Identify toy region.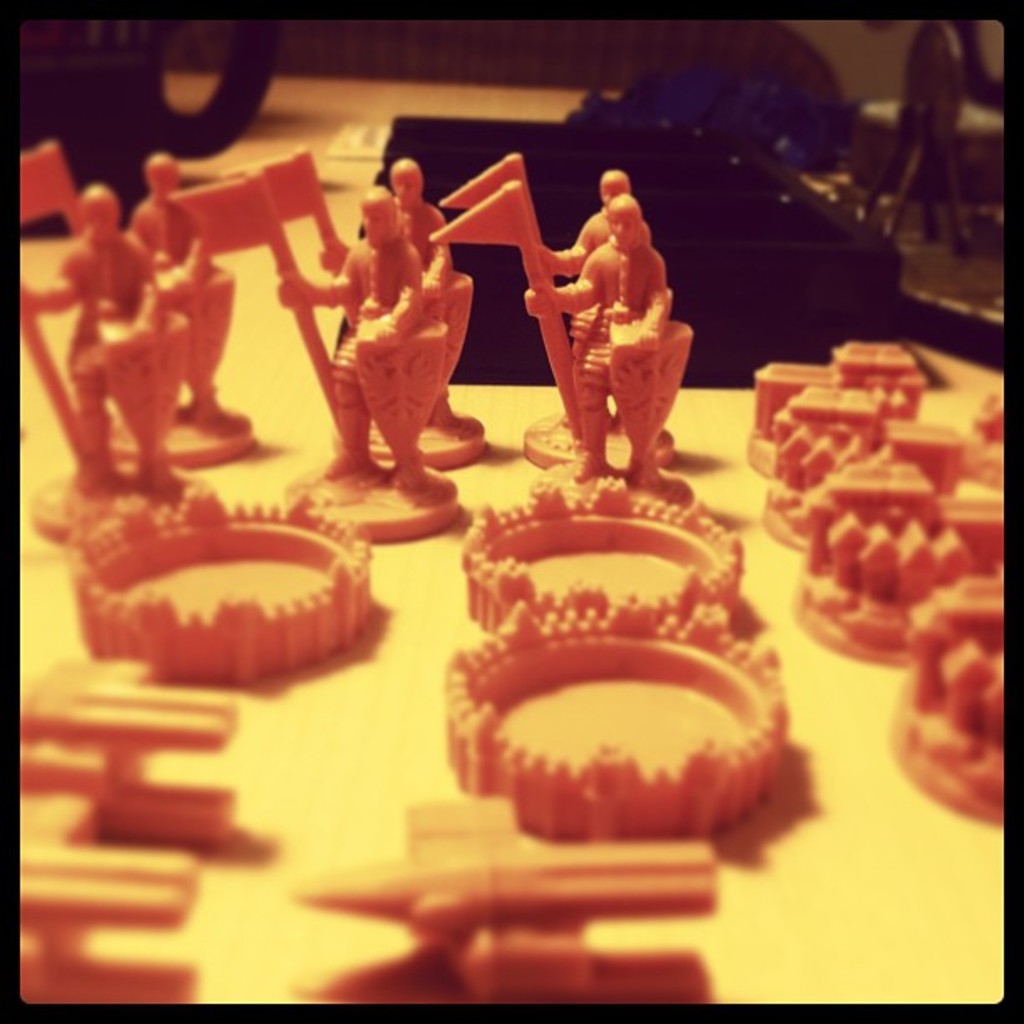
Region: bbox(3, 654, 238, 833).
